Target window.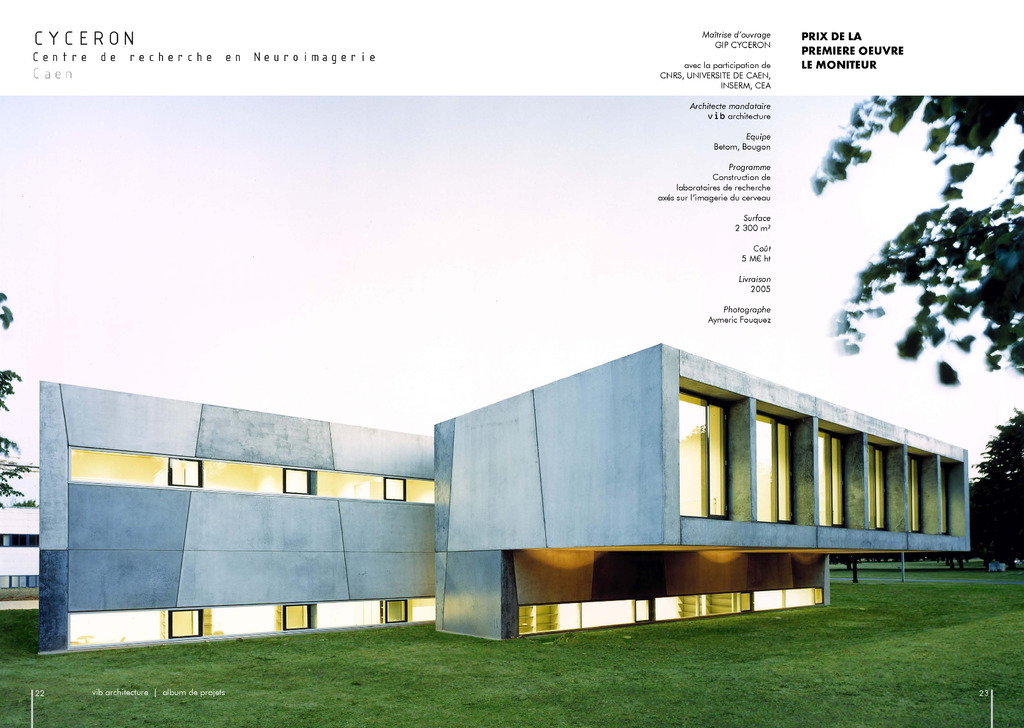
Target region: bbox=(758, 411, 797, 523).
